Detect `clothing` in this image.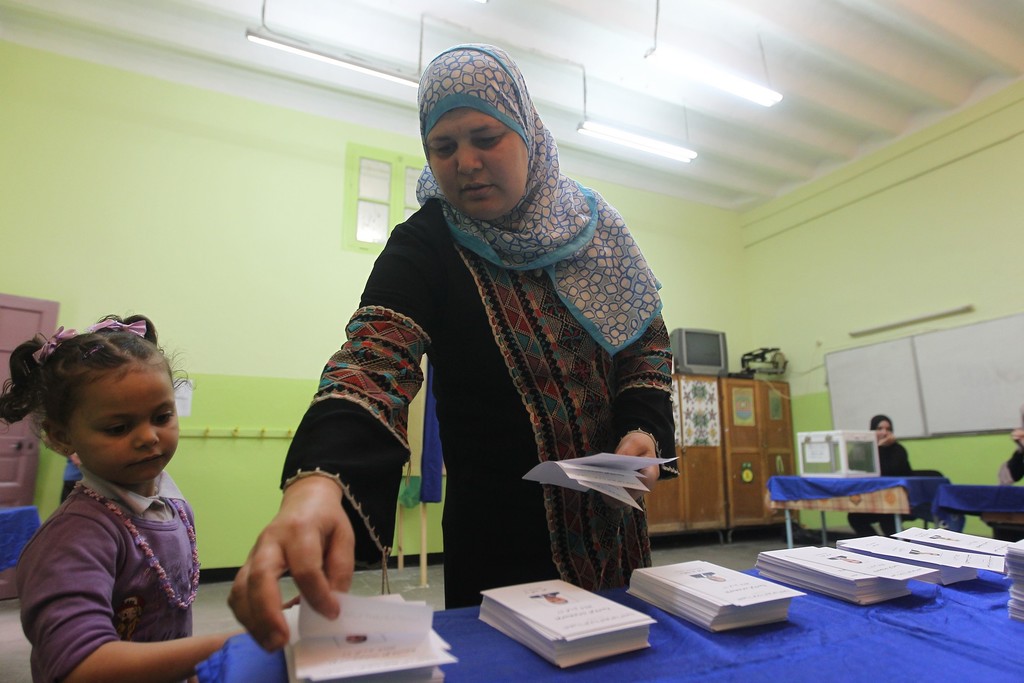
Detection: 278 38 685 613.
